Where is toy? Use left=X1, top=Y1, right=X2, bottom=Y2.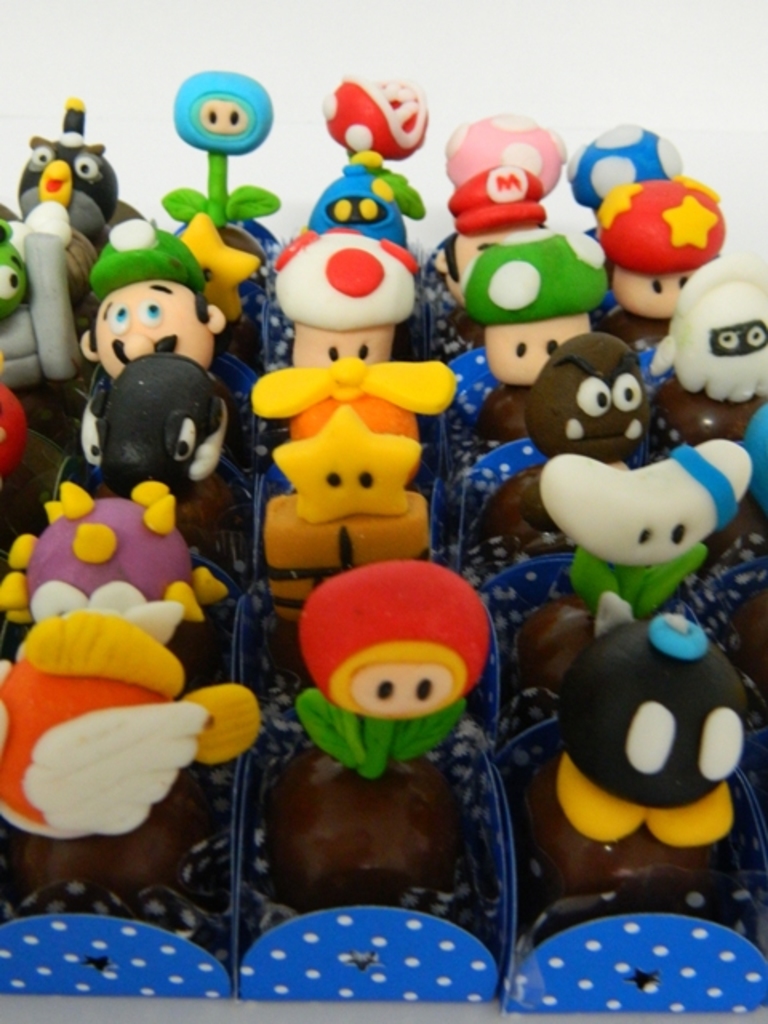
left=293, top=77, right=445, bottom=254.
